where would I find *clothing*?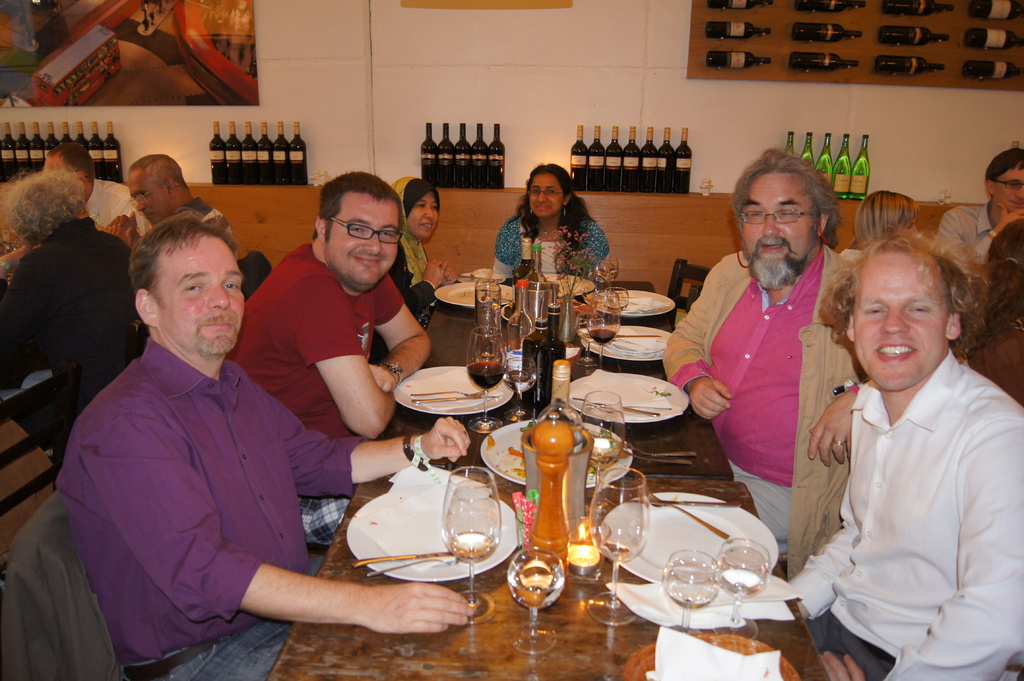
At box(0, 216, 150, 461).
